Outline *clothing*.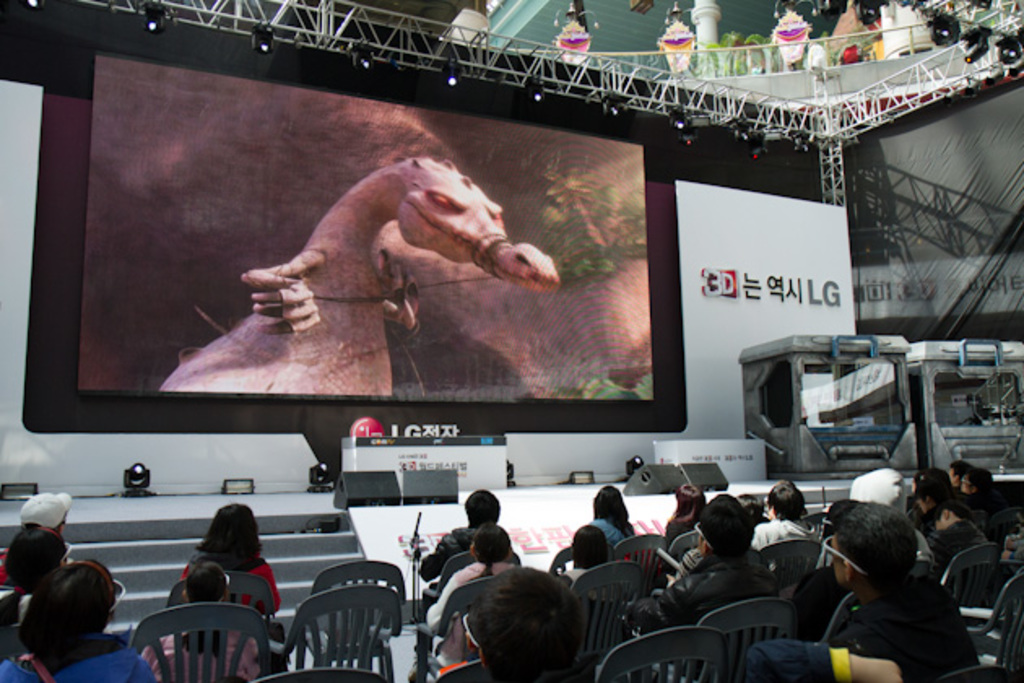
Outline: rect(627, 548, 759, 634).
